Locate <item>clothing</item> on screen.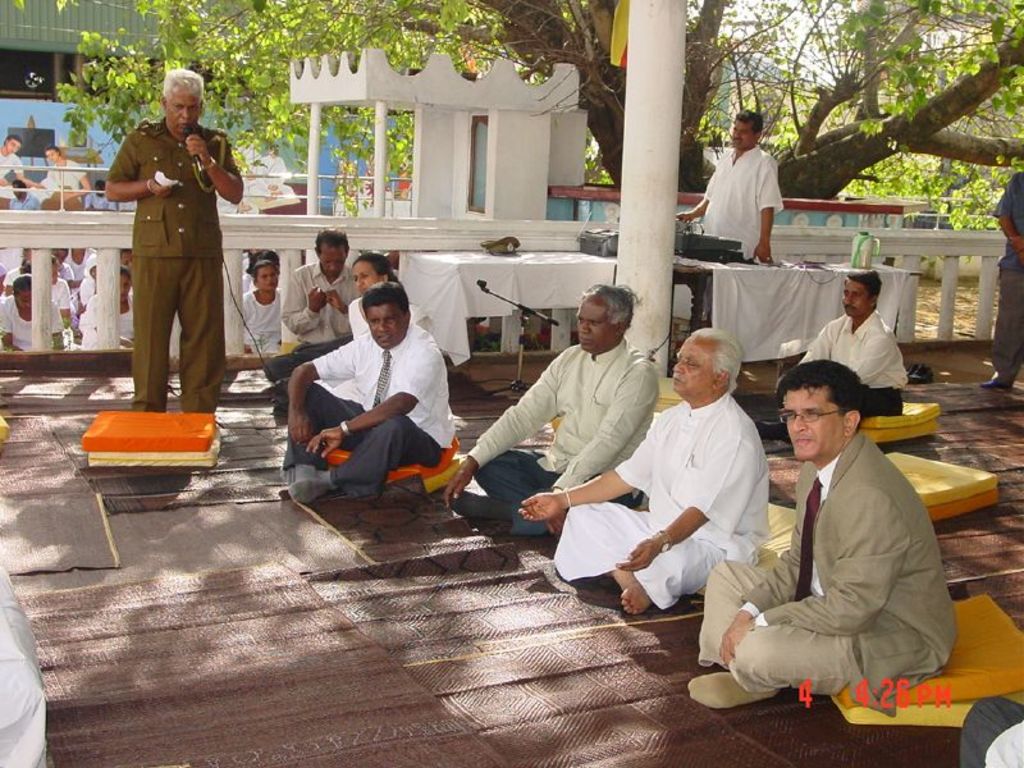
On screen at left=283, top=317, right=465, bottom=513.
